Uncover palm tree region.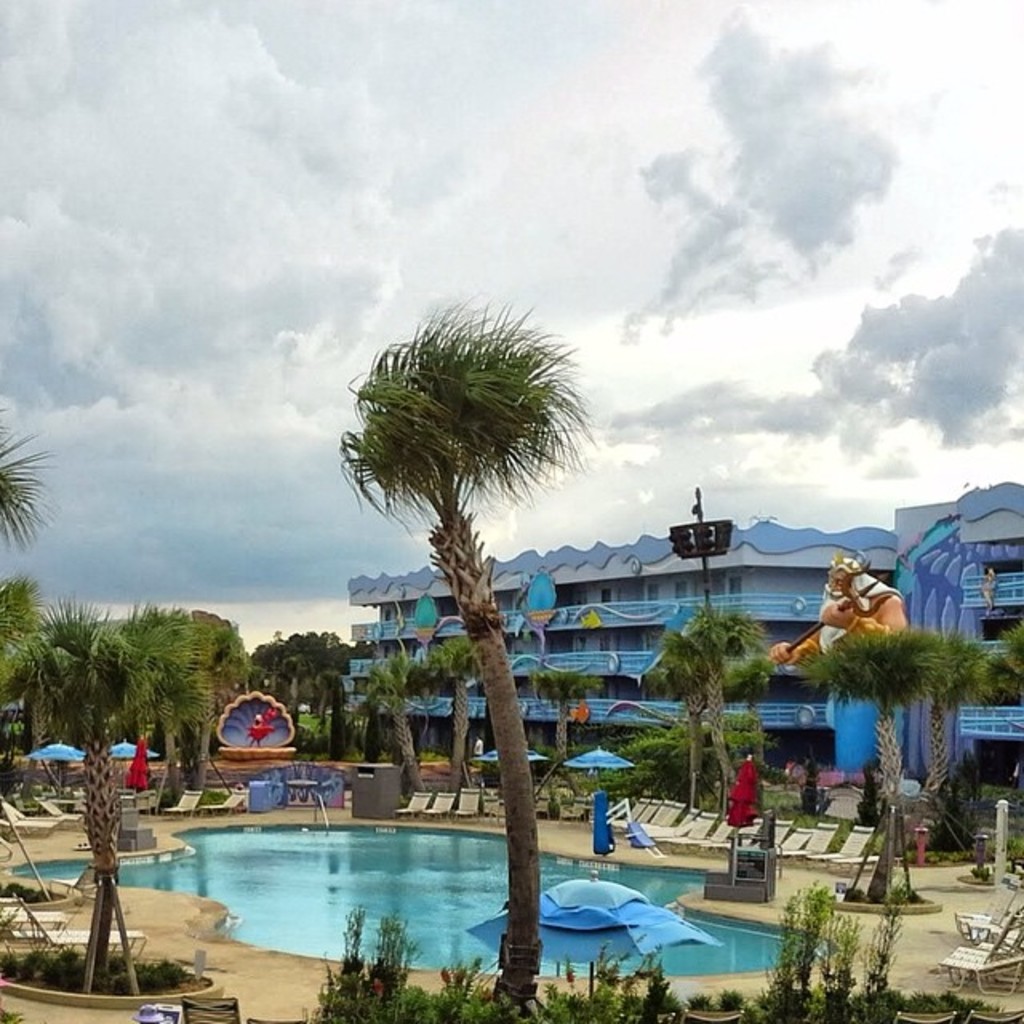
Uncovered: (left=424, top=629, right=496, bottom=765).
